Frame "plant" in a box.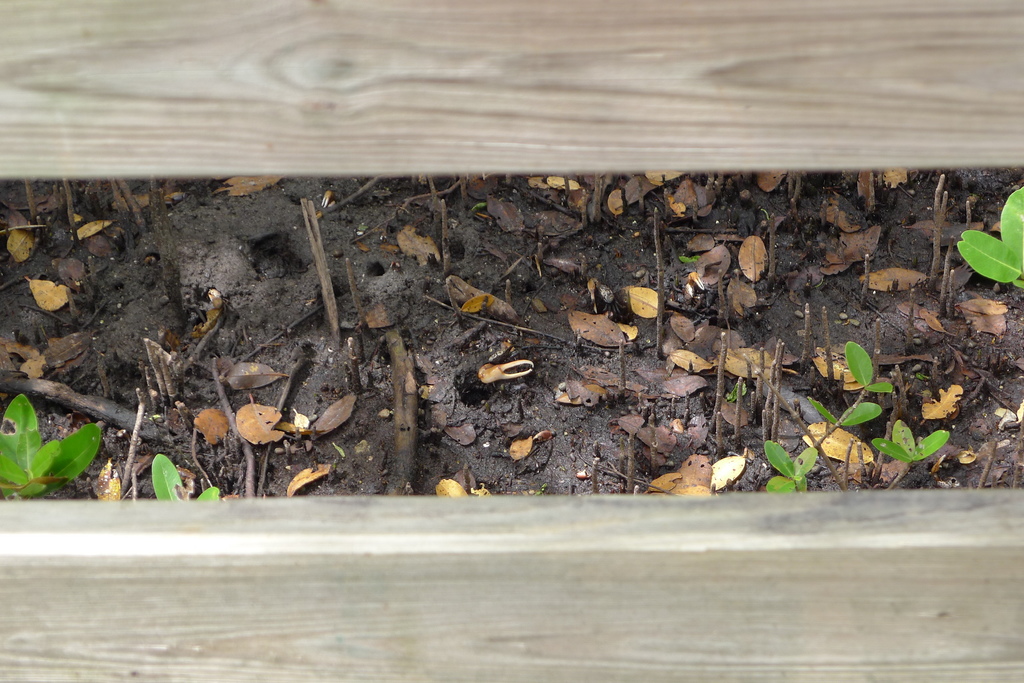
<region>808, 347, 885, 454</region>.
